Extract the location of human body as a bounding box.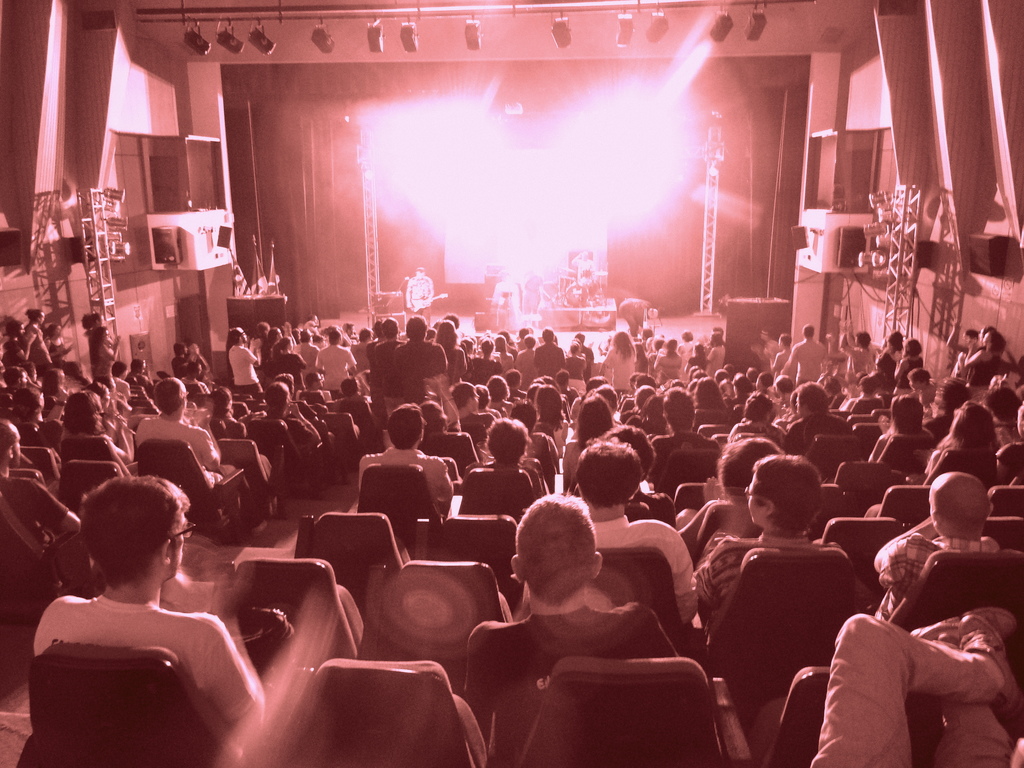
172,344,204,376.
